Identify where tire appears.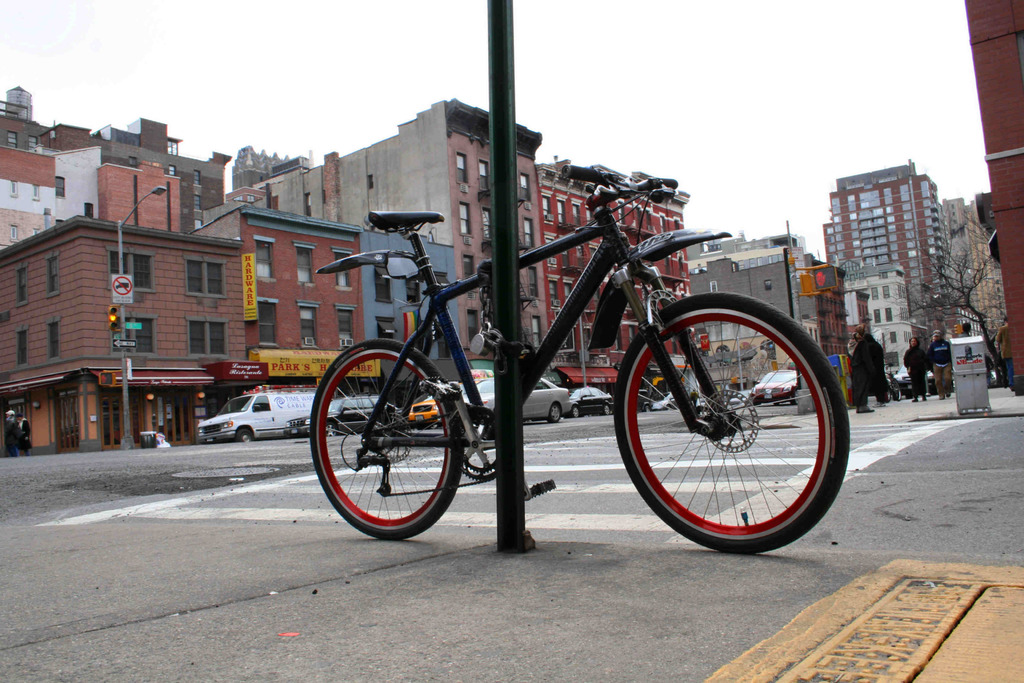
Appears at 324:420:339:437.
